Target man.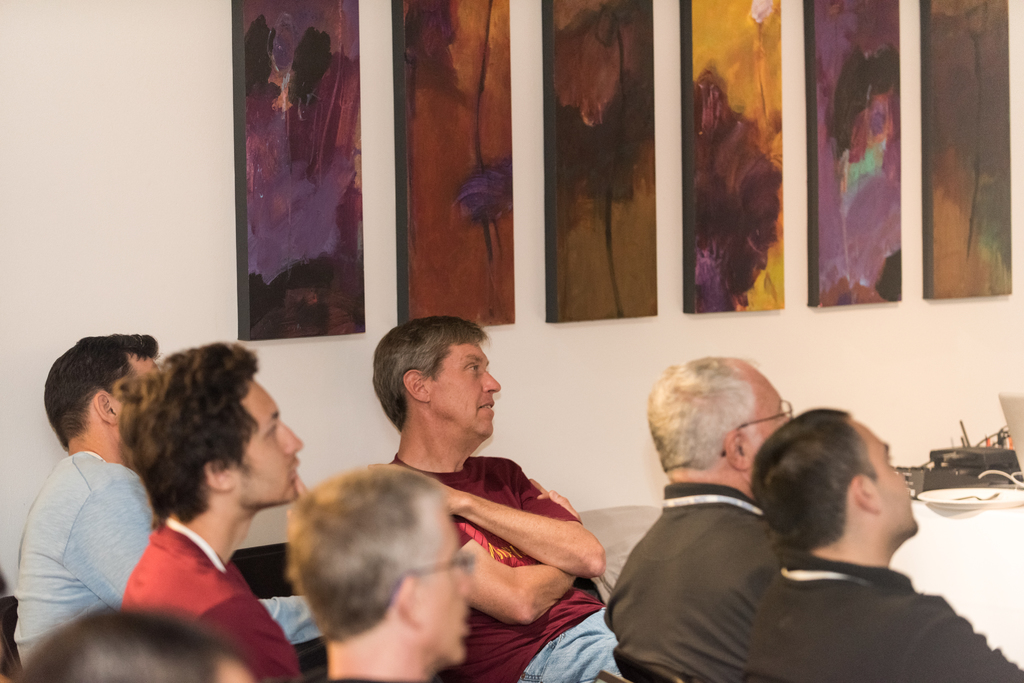
Target region: [104,339,328,682].
